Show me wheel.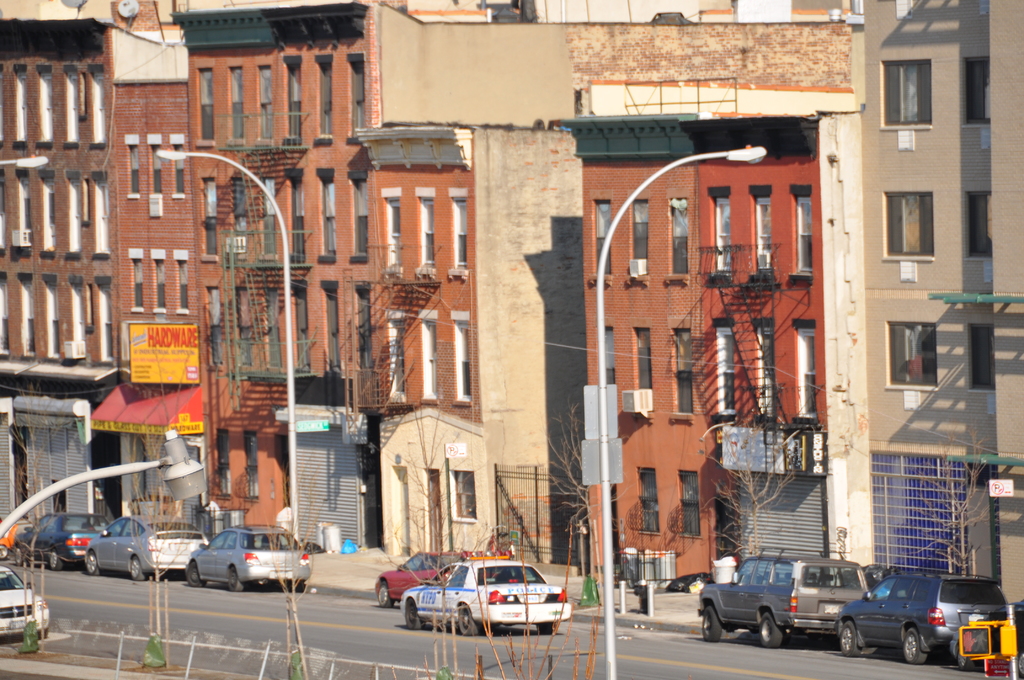
wheel is here: select_region(379, 581, 392, 605).
